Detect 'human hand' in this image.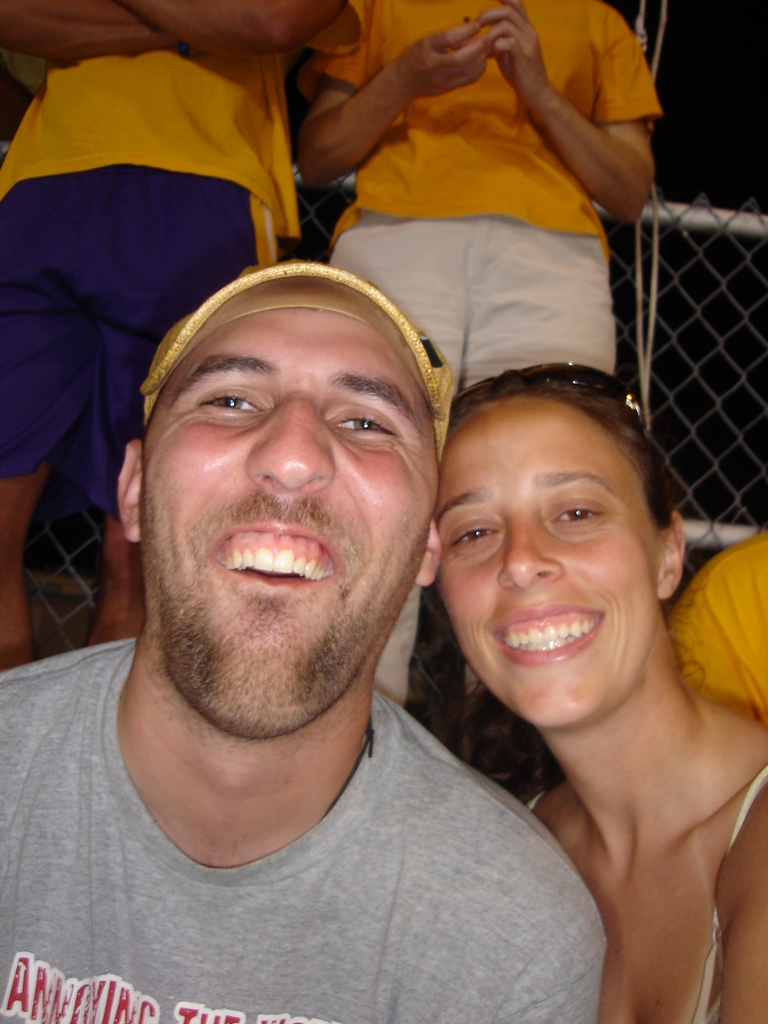
Detection: 394, 22, 493, 100.
